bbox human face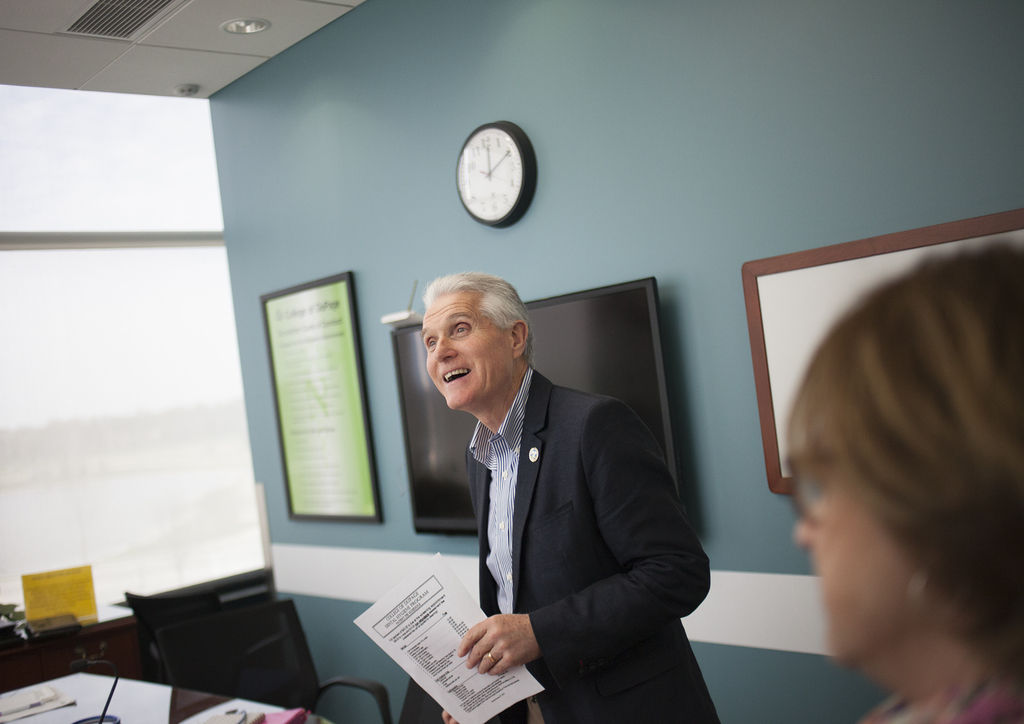
x1=417, y1=292, x2=513, y2=413
